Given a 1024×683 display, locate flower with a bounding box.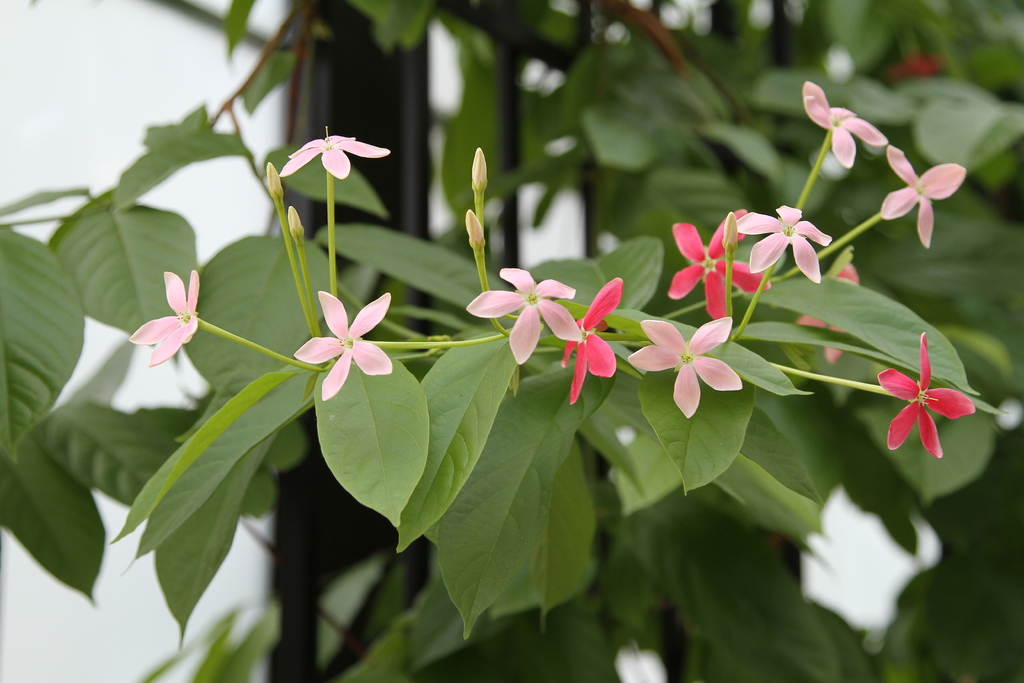
Located: bbox(735, 204, 831, 282).
